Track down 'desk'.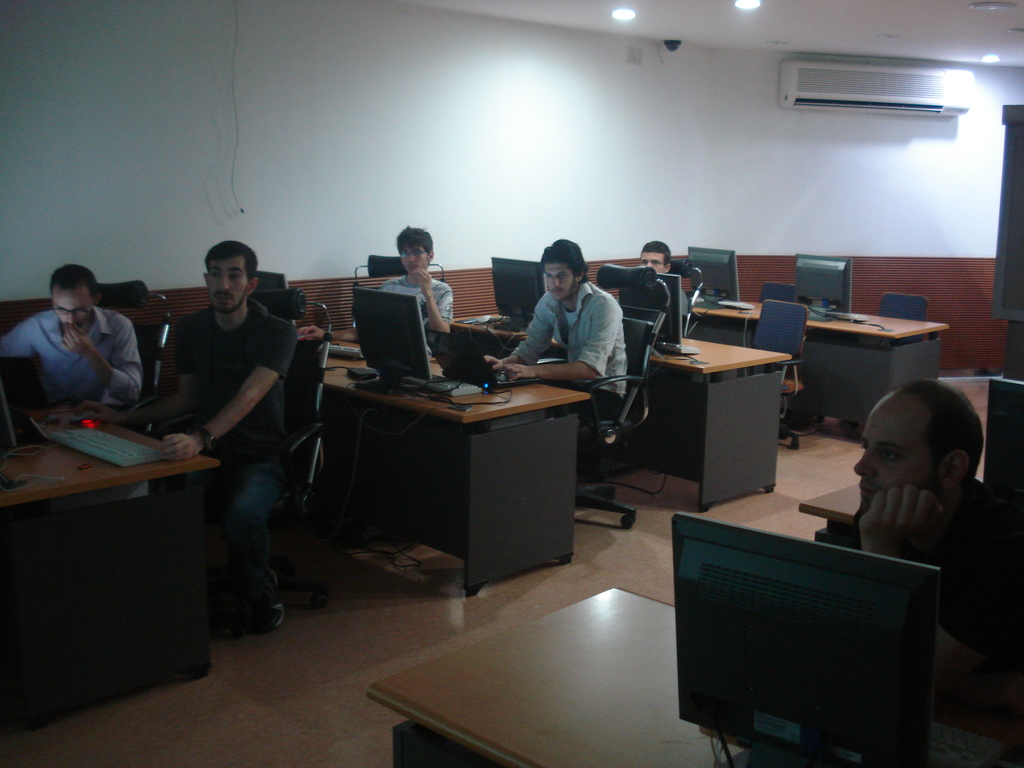
Tracked to box(293, 280, 587, 600).
